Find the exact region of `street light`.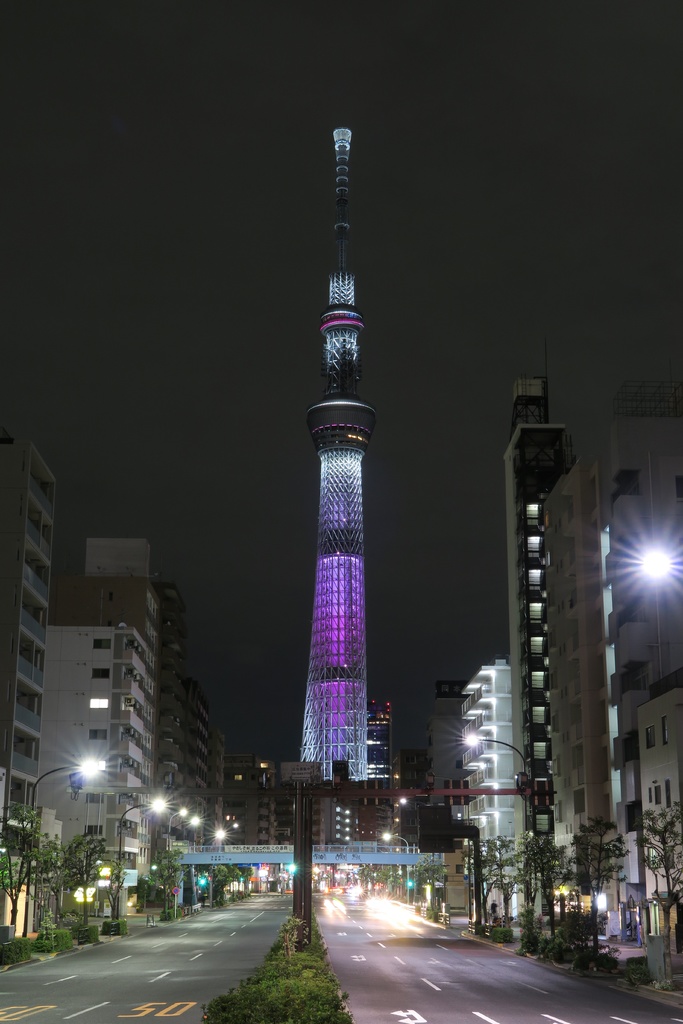
Exact region: left=634, top=487, right=673, bottom=955.
